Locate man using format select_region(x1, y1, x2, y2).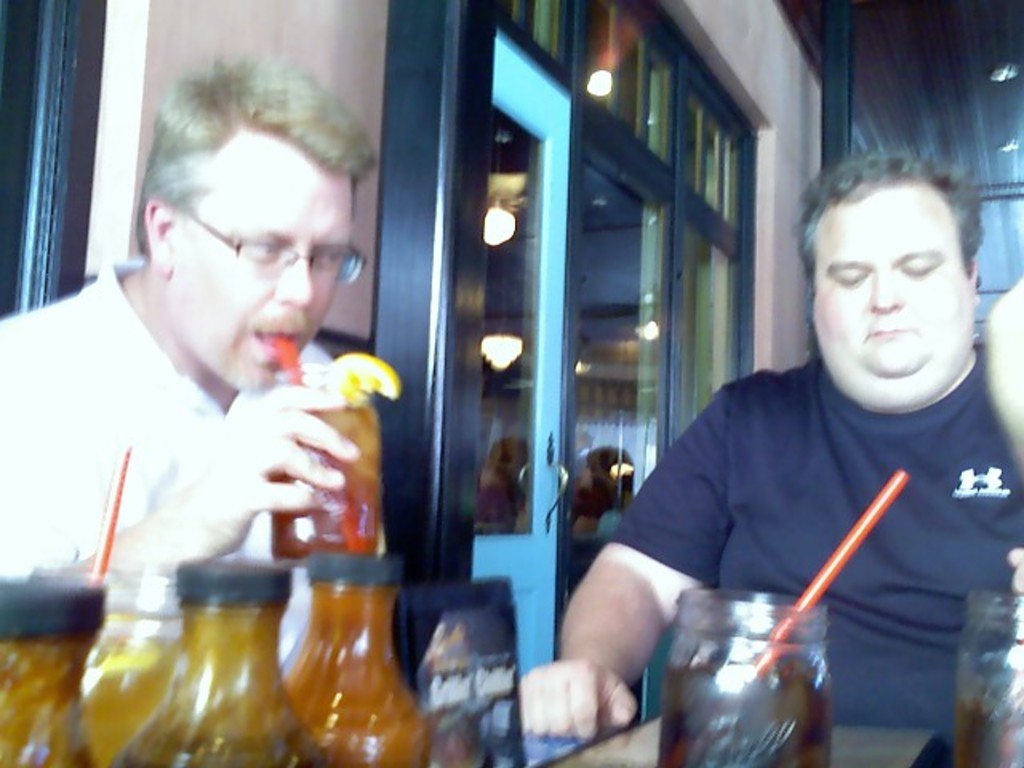
select_region(35, 99, 432, 643).
